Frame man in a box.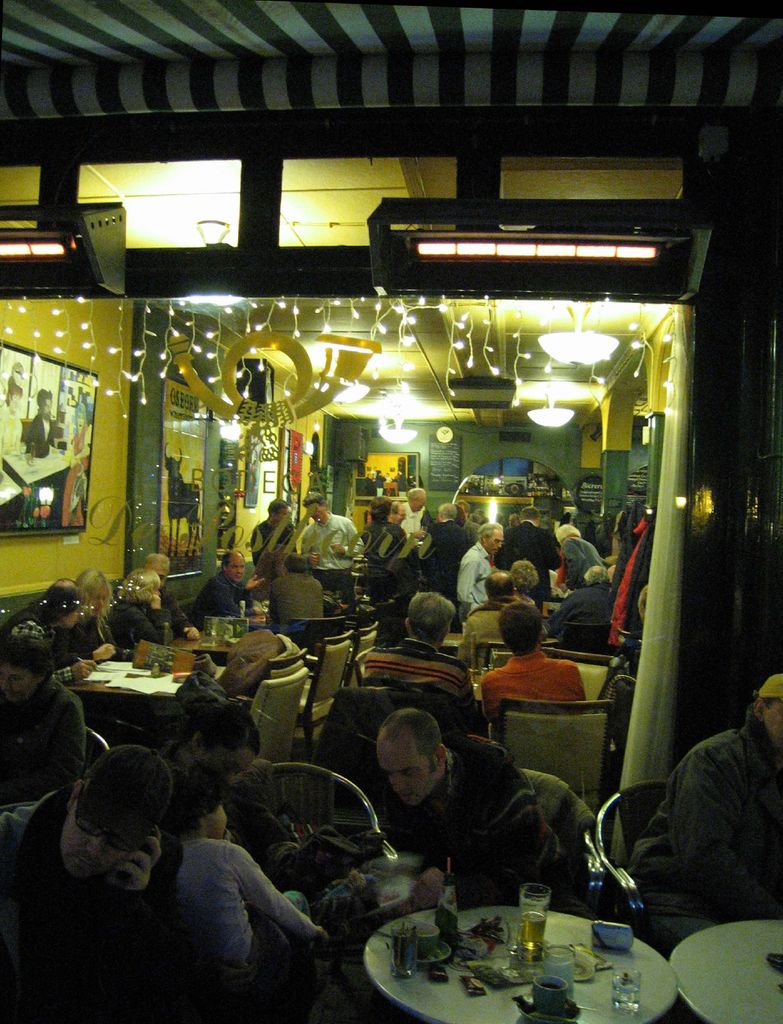
(393,491,424,540).
